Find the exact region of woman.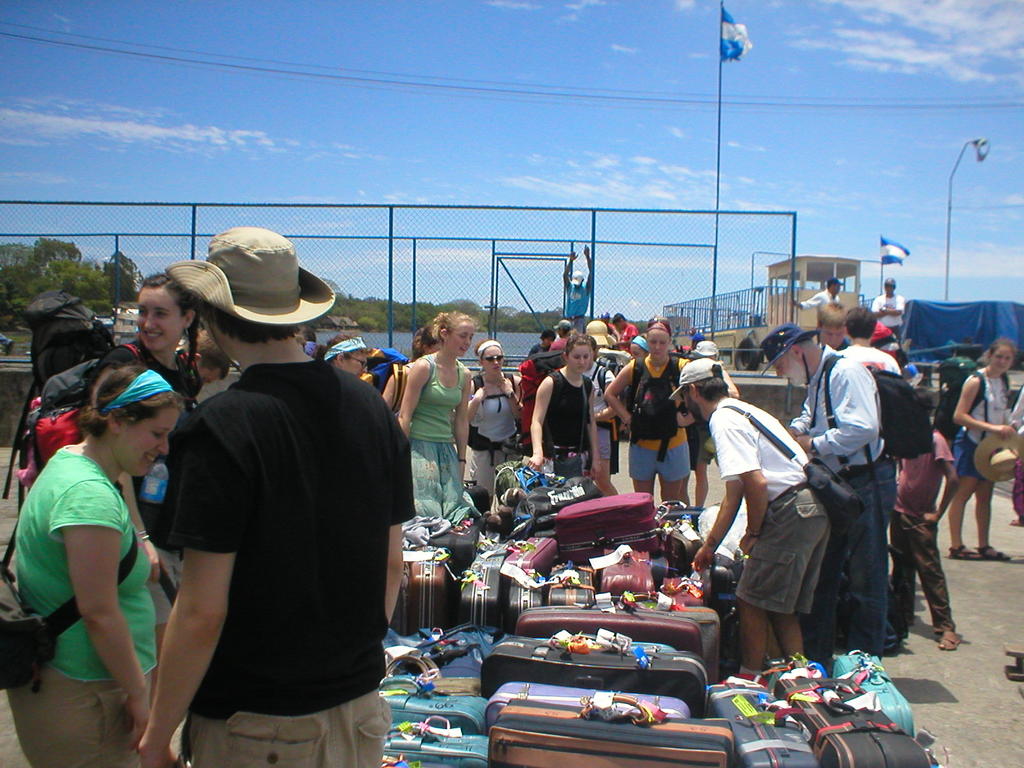
Exact region: (x1=947, y1=339, x2=1020, y2=565).
